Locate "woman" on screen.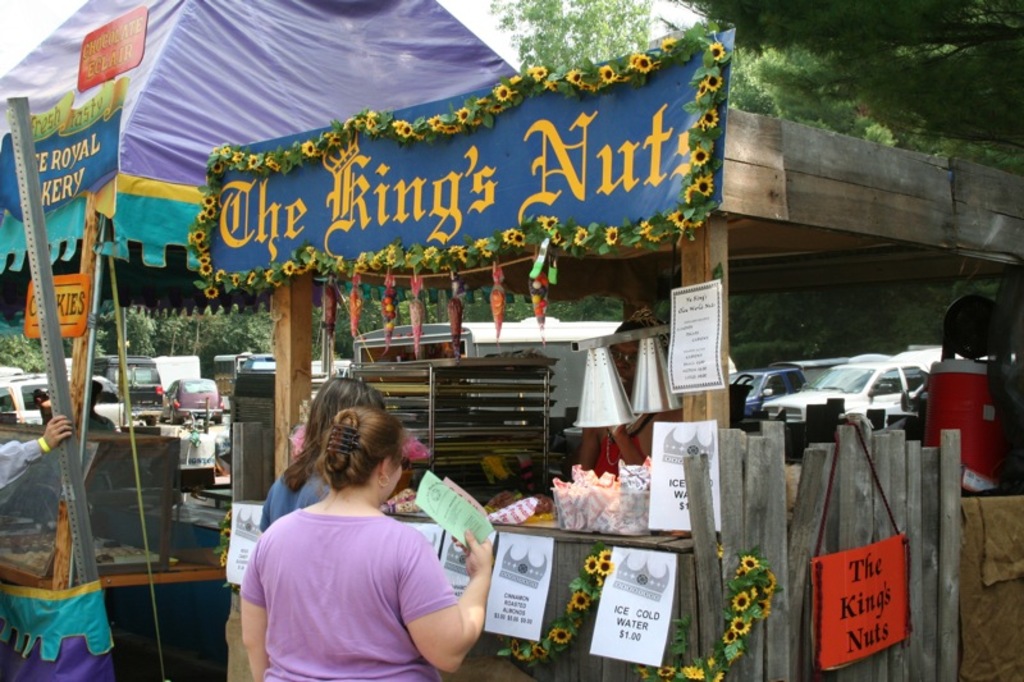
On screen at select_region(255, 372, 390, 545).
